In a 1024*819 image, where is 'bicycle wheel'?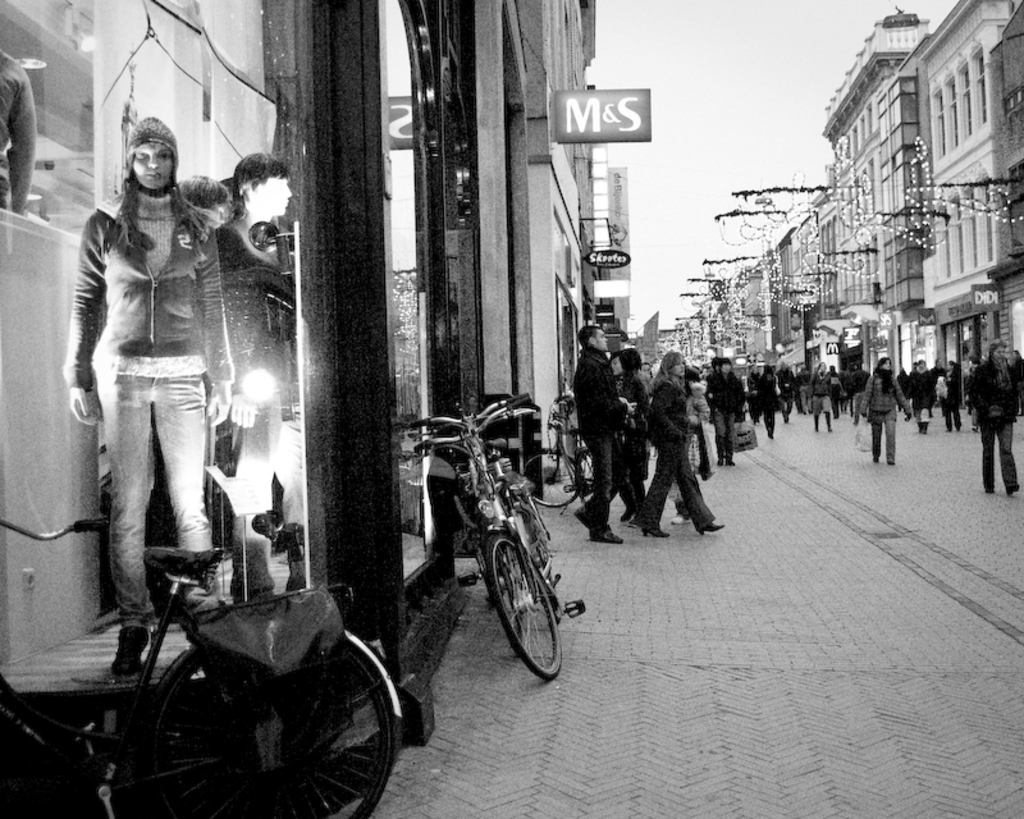
(485, 534, 563, 678).
